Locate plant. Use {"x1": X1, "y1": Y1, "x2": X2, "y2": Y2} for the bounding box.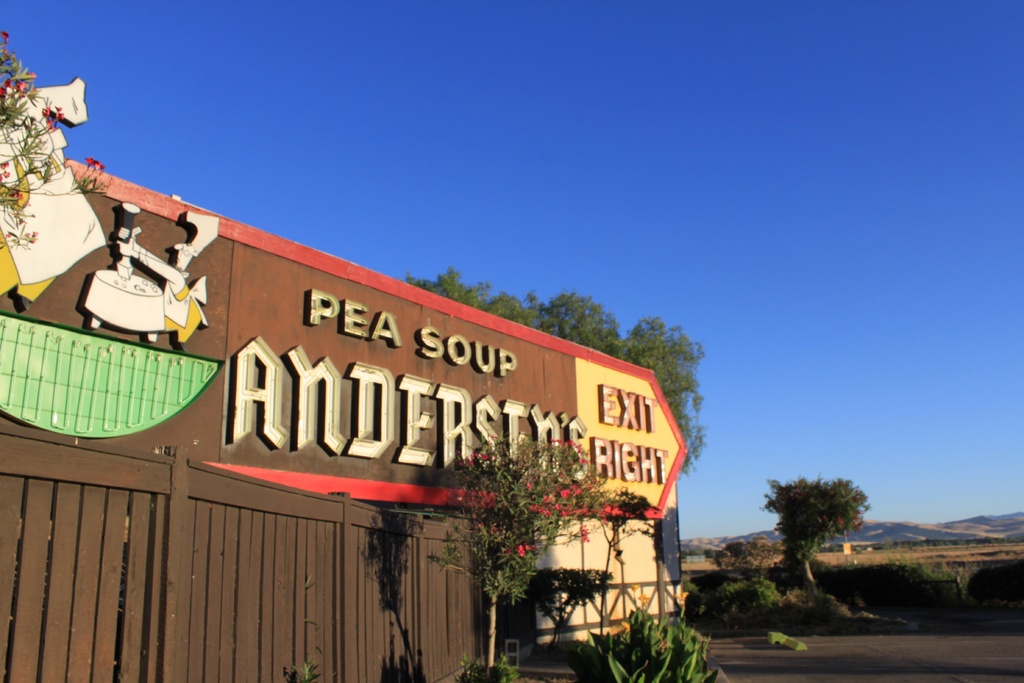
{"x1": 434, "y1": 436, "x2": 620, "y2": 682}.
